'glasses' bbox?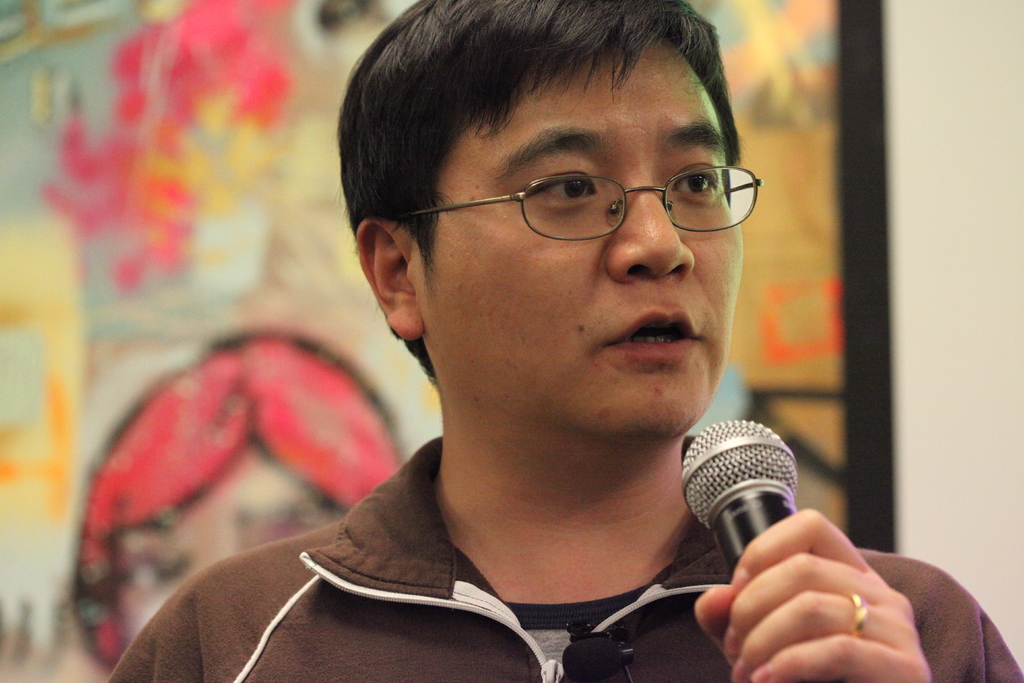
l=396, t=143, r=766, b=240
